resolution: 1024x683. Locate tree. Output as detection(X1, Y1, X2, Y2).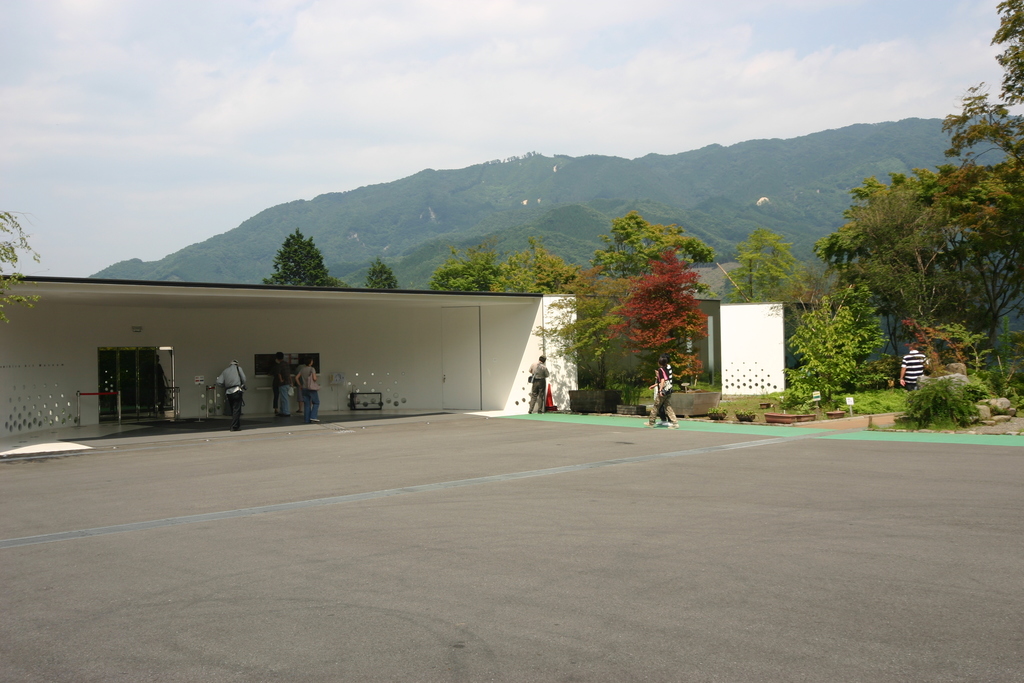
detection(362, 256, 397, 292).
